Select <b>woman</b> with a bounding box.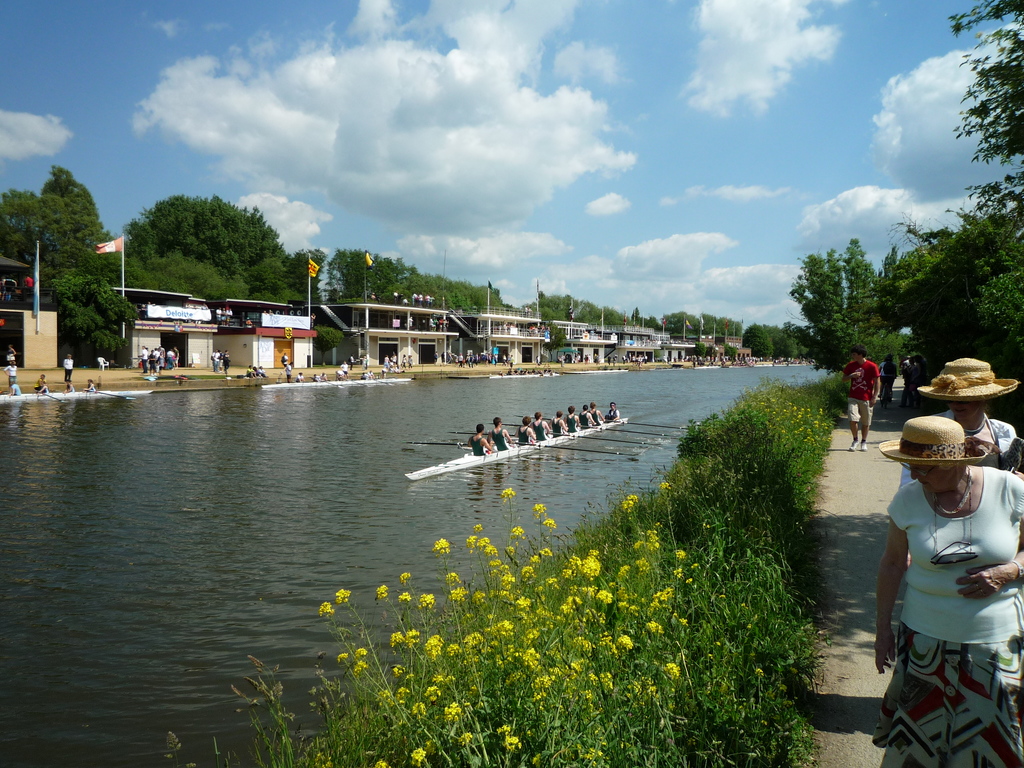
l=37, t=371, r=47, b=394.
